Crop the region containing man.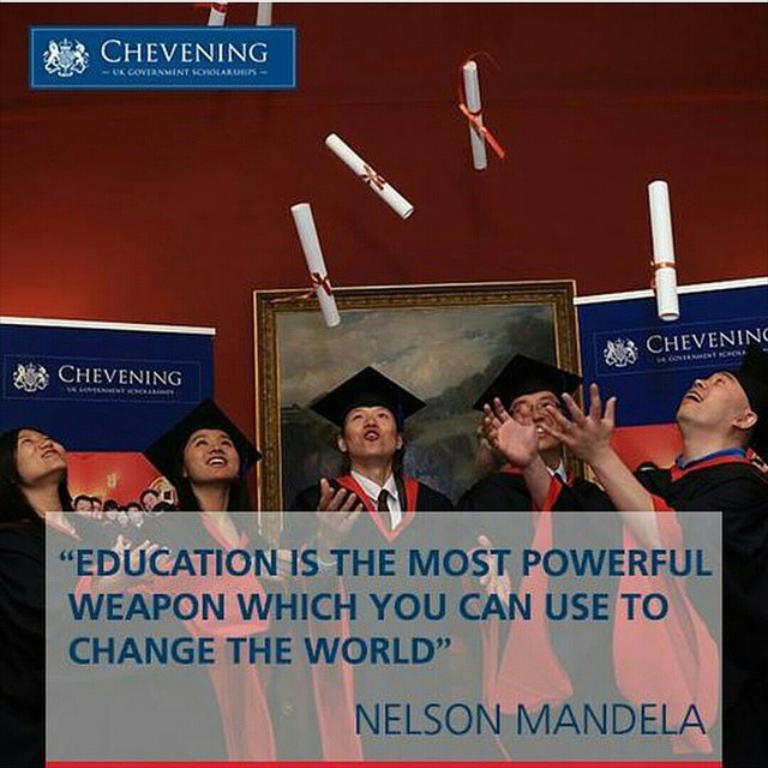
Crop region: 600/378/746/756.
